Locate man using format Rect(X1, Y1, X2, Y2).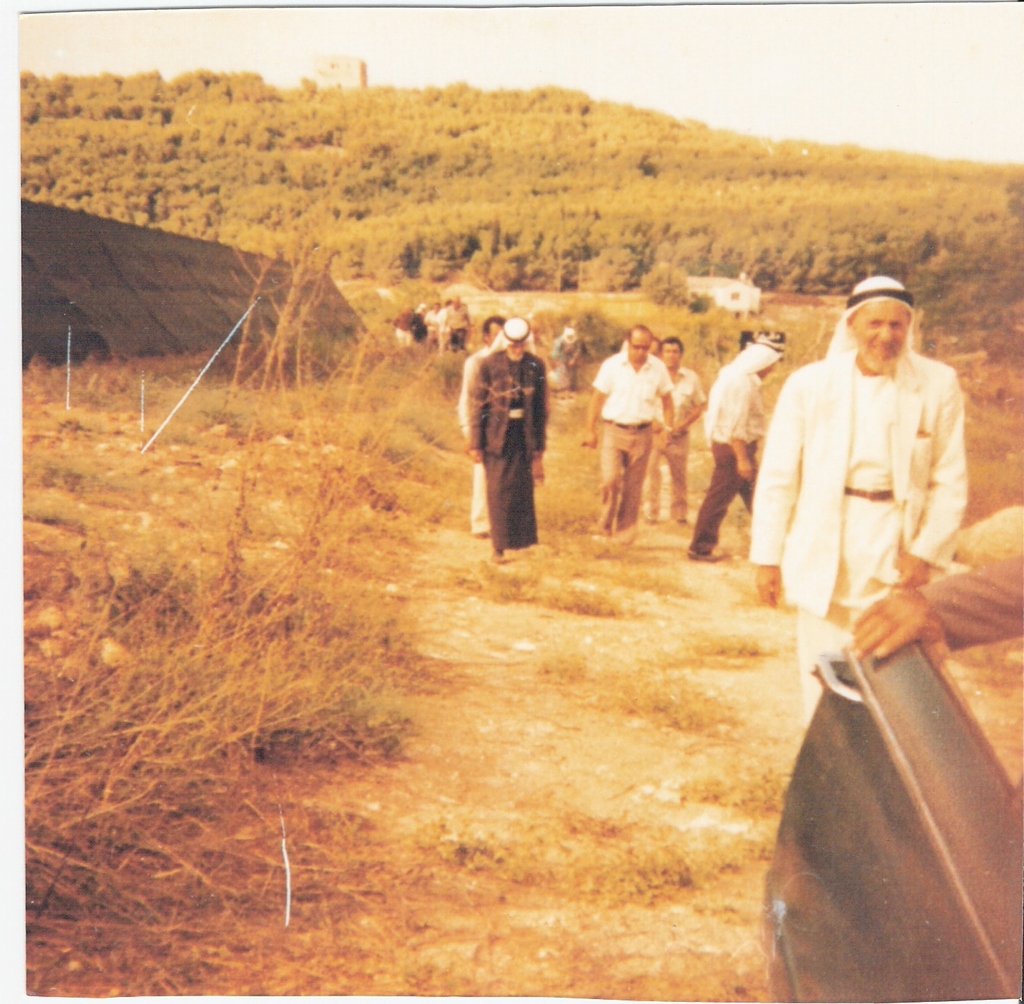
Rect(748, 264, 994, 720).
